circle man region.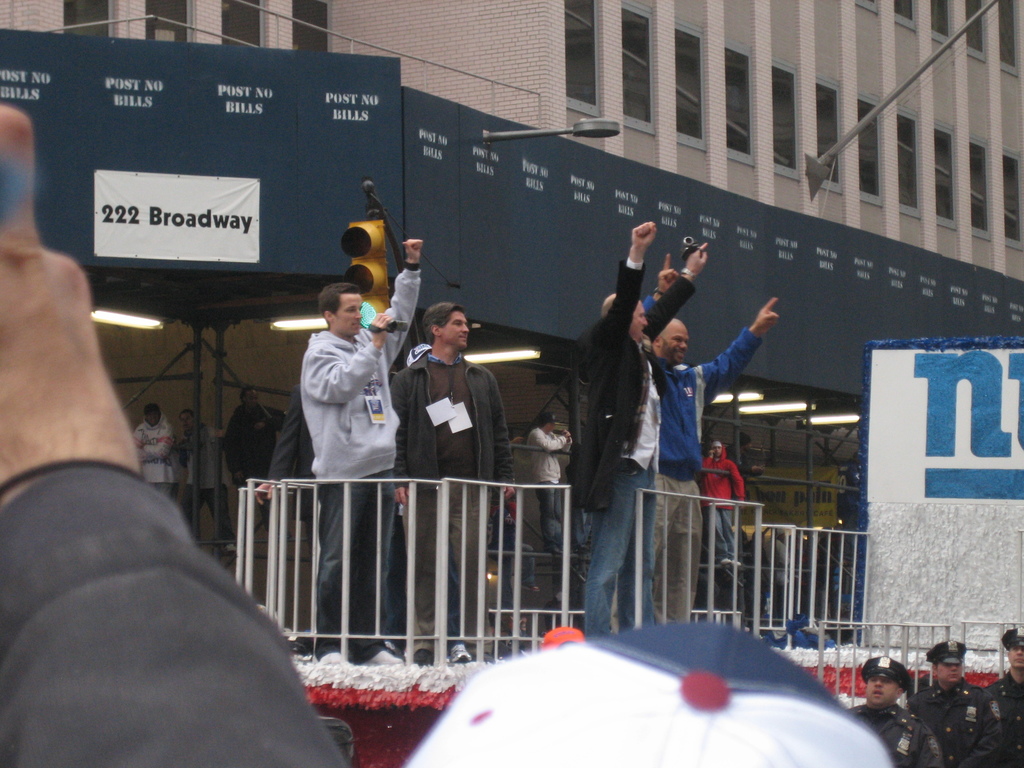
Region: [left=742, top=436, right=765, bottom=506].
